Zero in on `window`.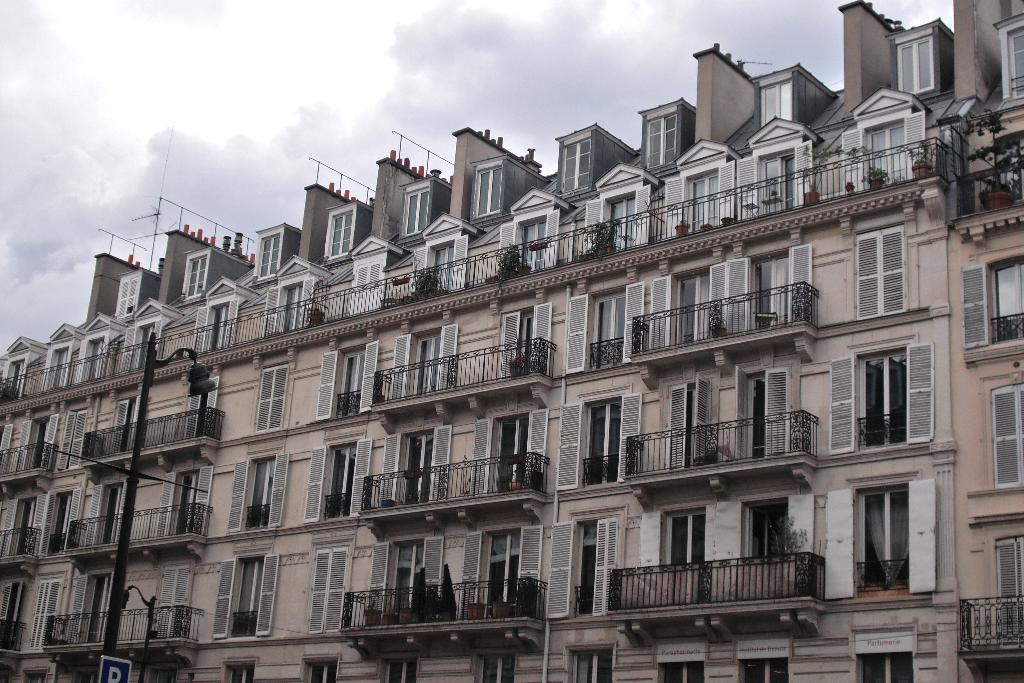
Zeroed in: [x1=367, y1=537, x2=445, y2=629].
